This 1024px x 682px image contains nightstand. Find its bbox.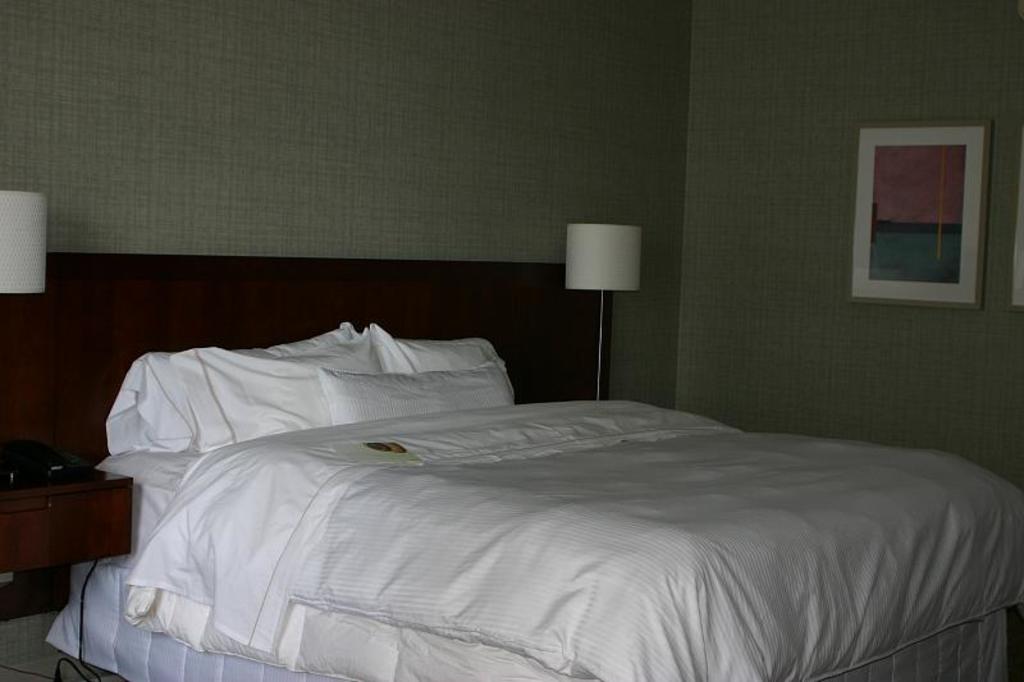
(1,436,122,601).
